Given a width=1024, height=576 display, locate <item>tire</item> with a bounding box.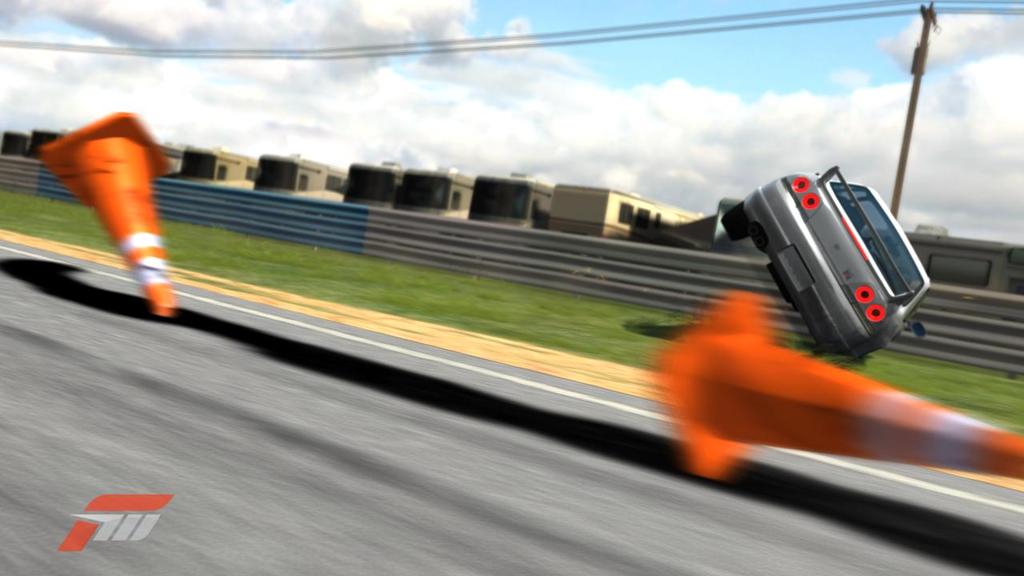
Located: (718,202,750,238).
